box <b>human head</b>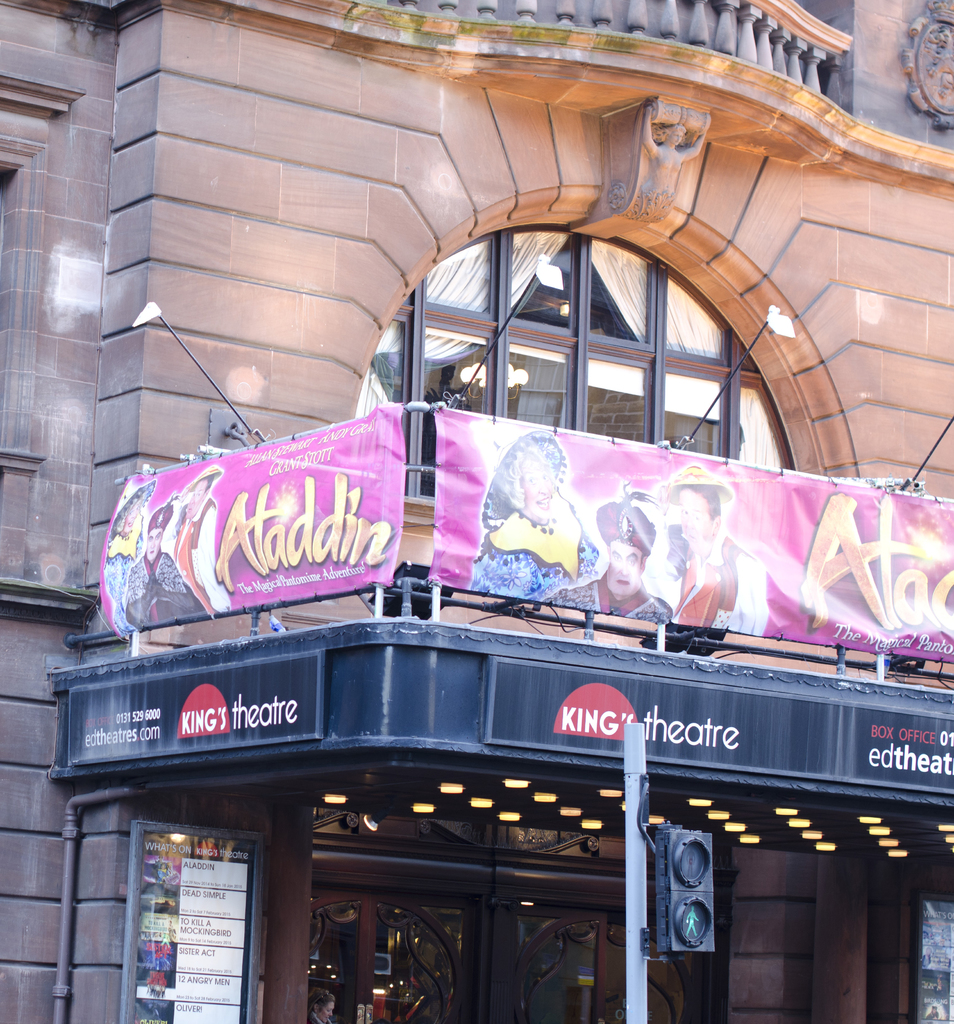
(x1=598, y1=483, x2=658, y2=598)
